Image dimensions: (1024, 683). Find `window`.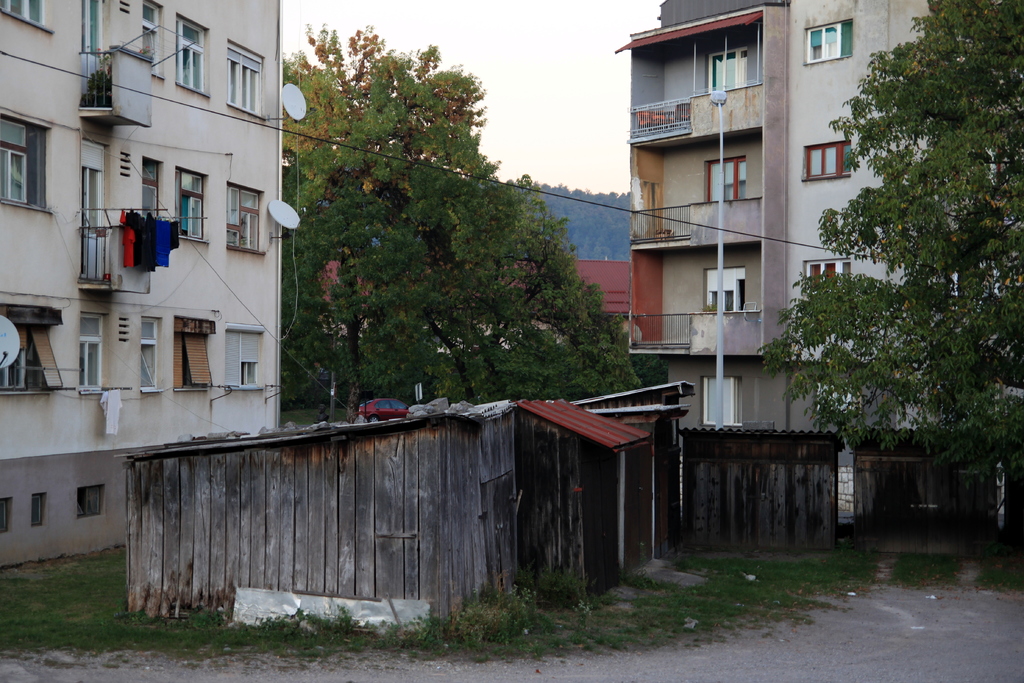
[left=175, top=172, right=213, bottom=242].
